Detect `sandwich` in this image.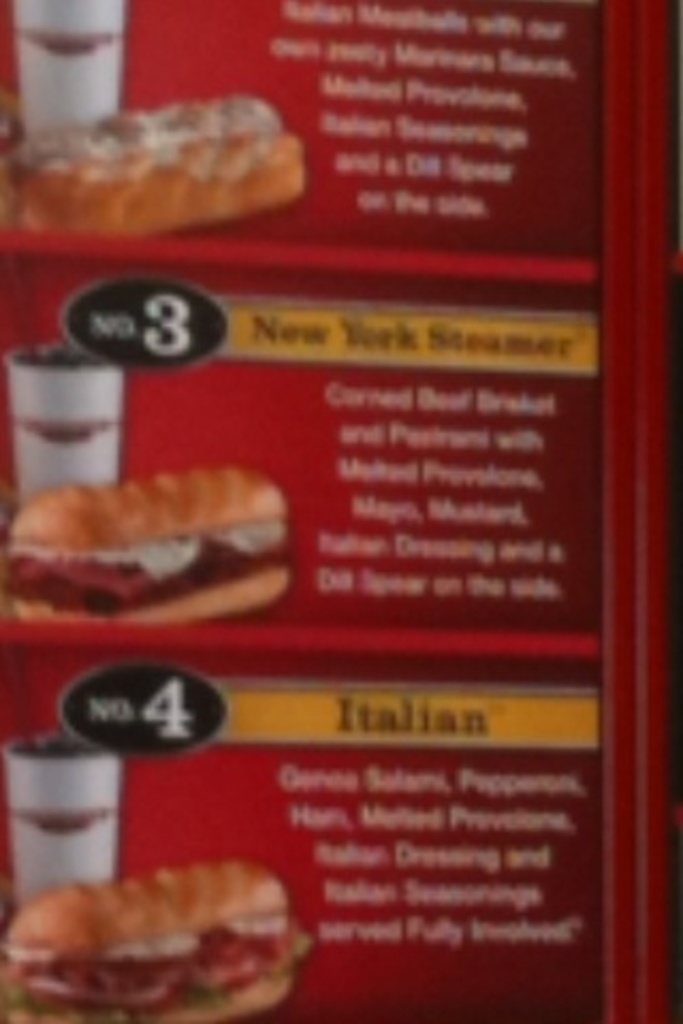
Detection: select_region(0, 864, 312, 1022).
